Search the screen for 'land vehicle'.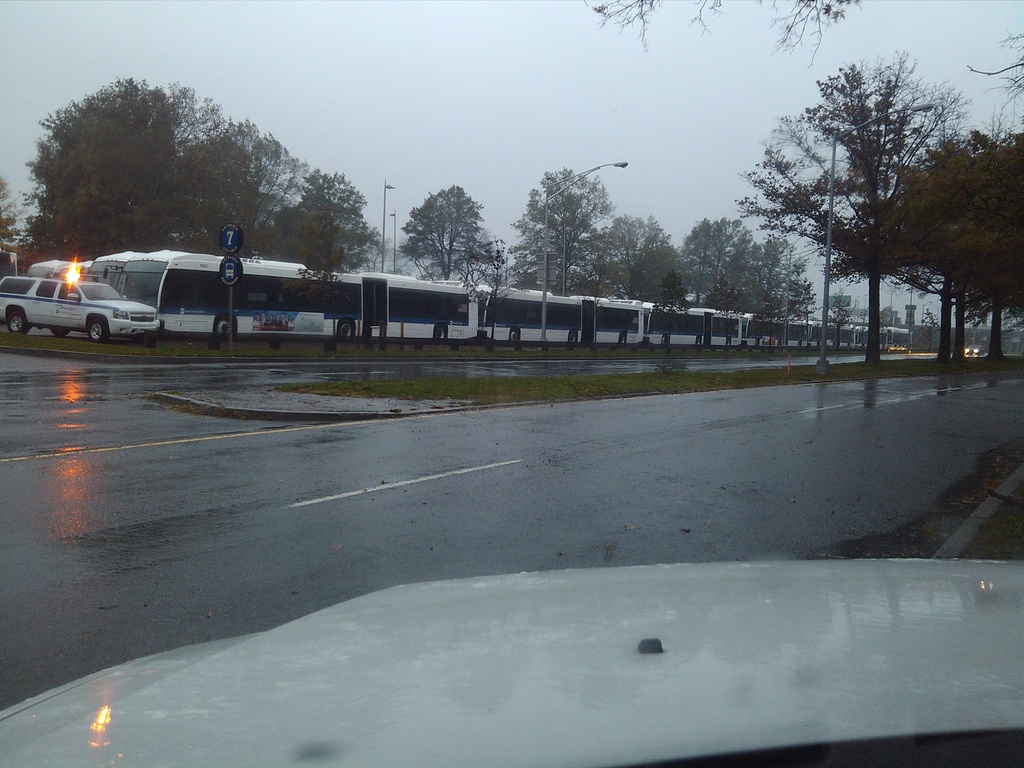
Found at [103, 244, 483, 342].
